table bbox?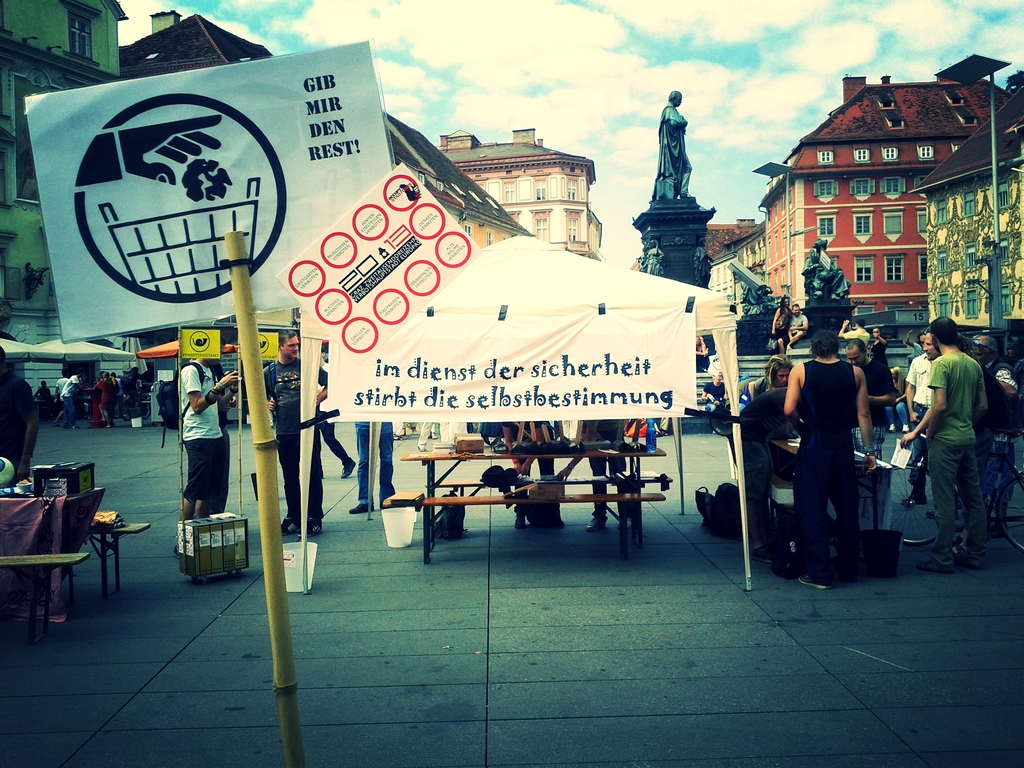
{"left": 3, "top": 490, "right": 122, "bottom": 625}
